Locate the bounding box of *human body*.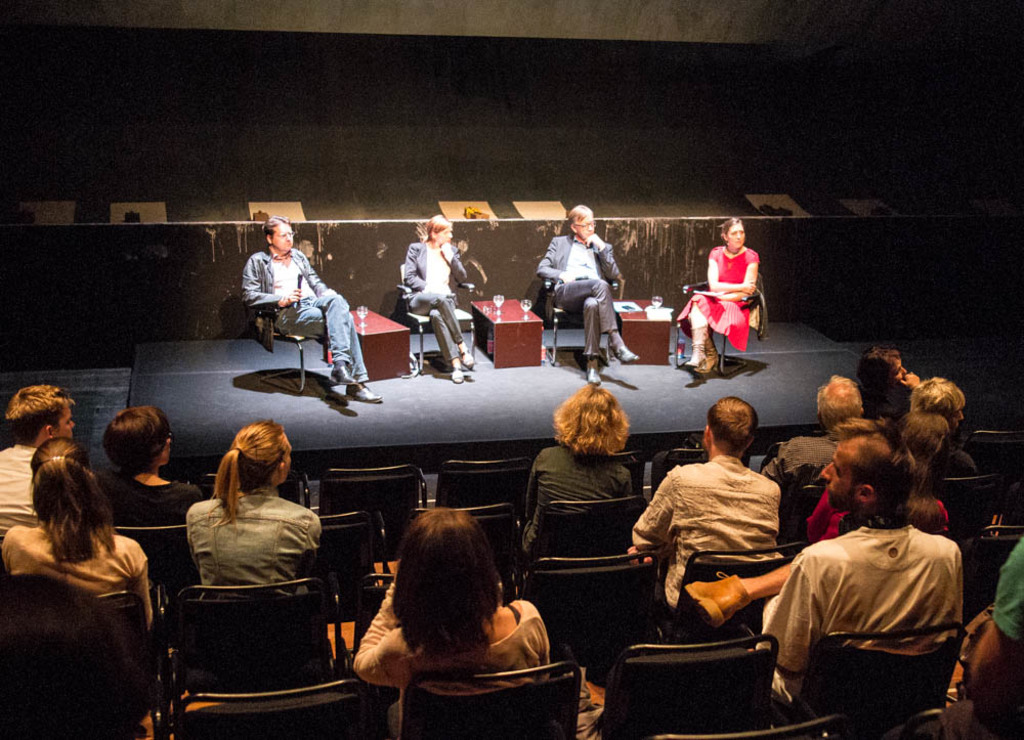
Bounding box: [x1=861, y1=345, x2=918, y2=420].
